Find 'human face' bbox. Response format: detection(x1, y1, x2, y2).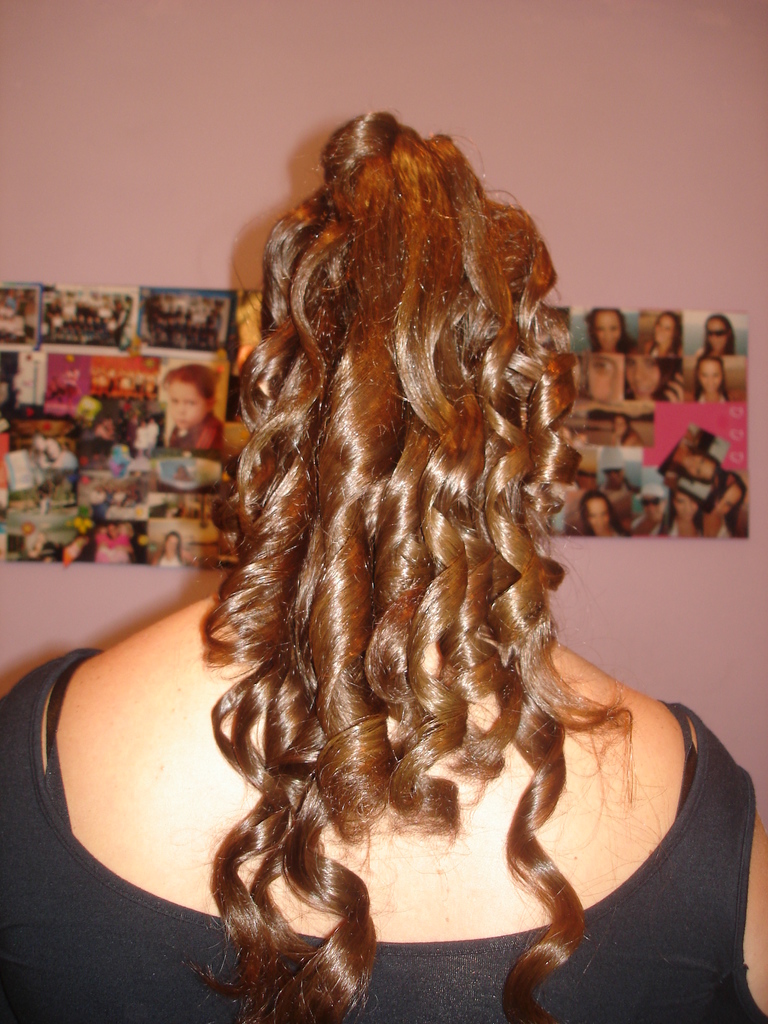
detection(699, 312, 734, 344).
